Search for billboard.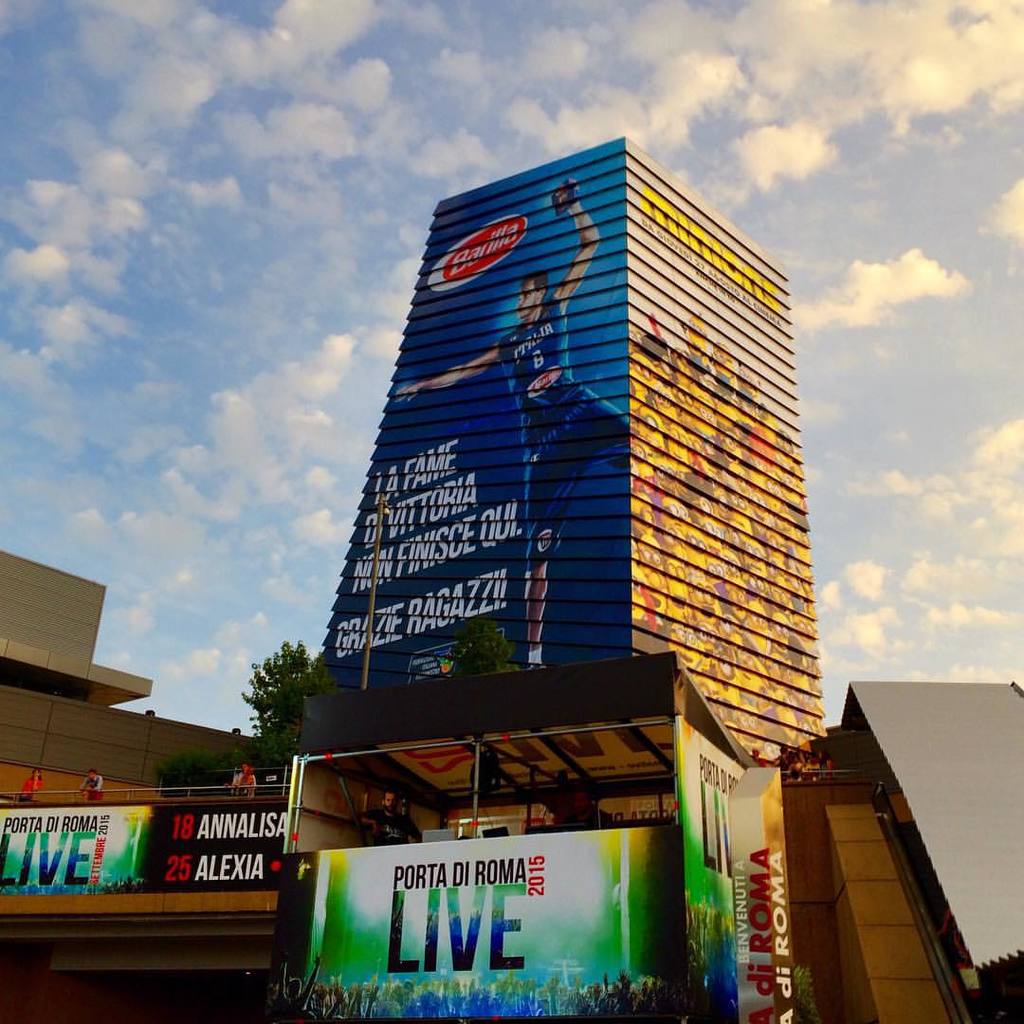
Found at BBox(0, 798, 292, 892).
